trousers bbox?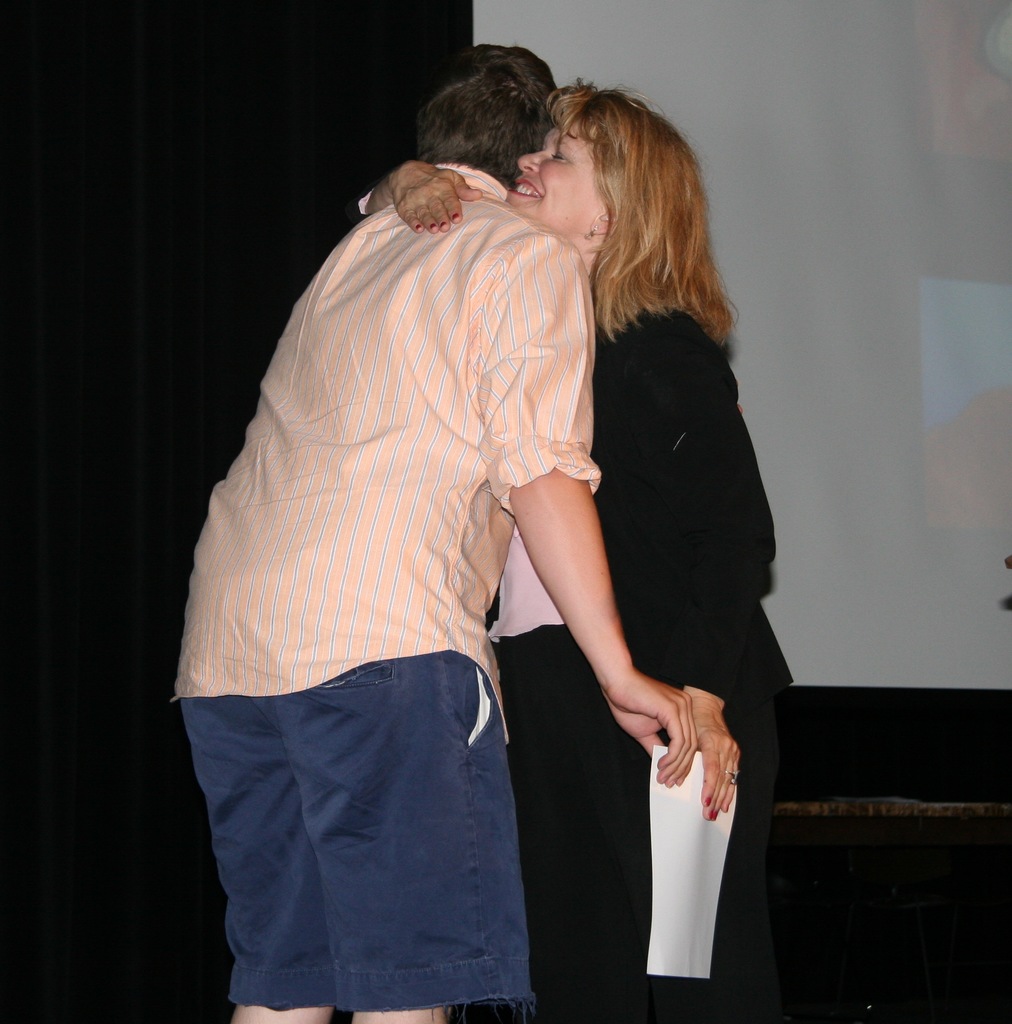
x1=486 y1=623 x2=790 y2=1023
